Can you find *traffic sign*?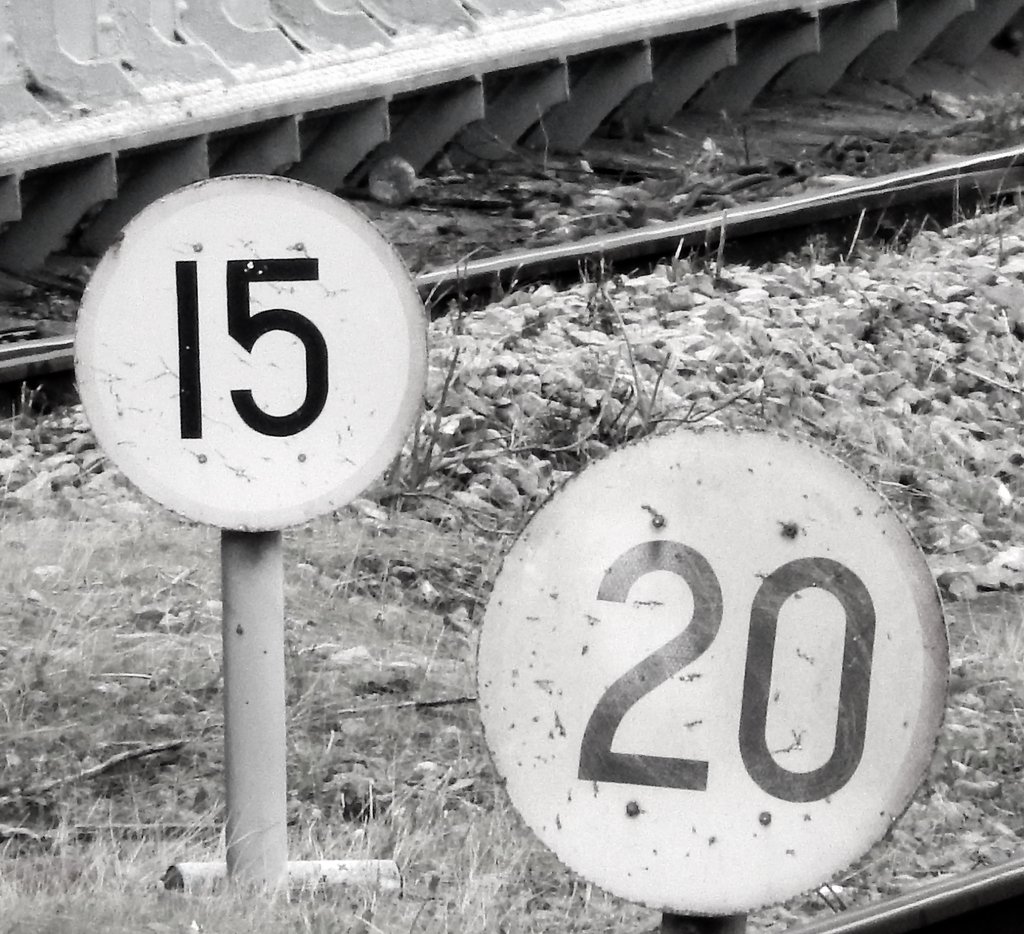
Yes, bounding box: [left=476, top=415, right=950, bottom=921].
